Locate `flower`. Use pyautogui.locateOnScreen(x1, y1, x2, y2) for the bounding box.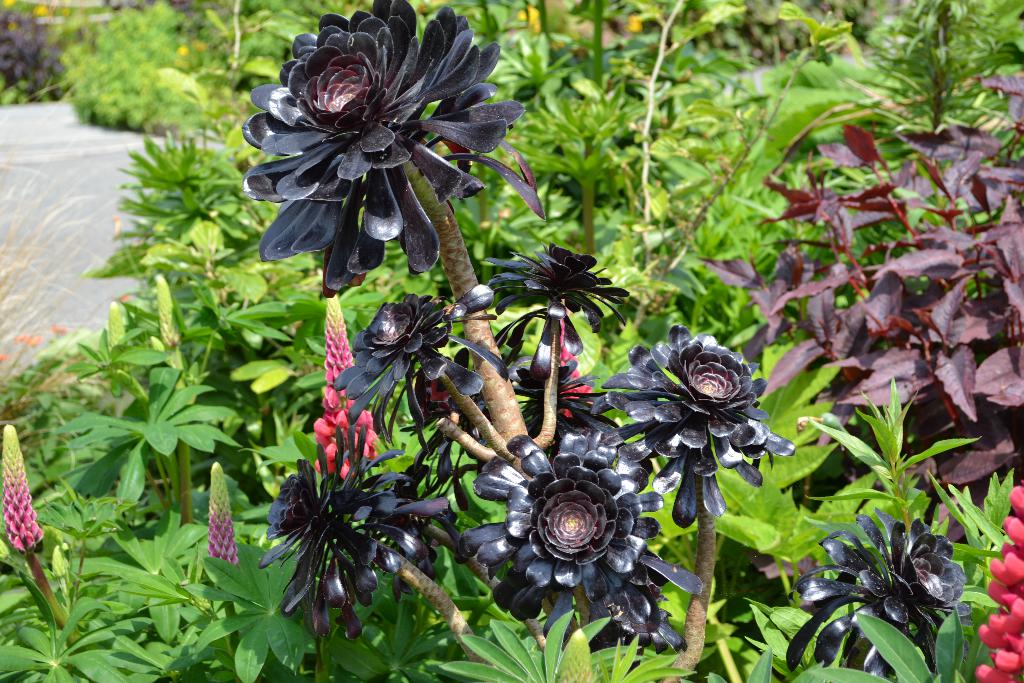
pyautogui.locateOnScreen(624, 9, 646, 33).
